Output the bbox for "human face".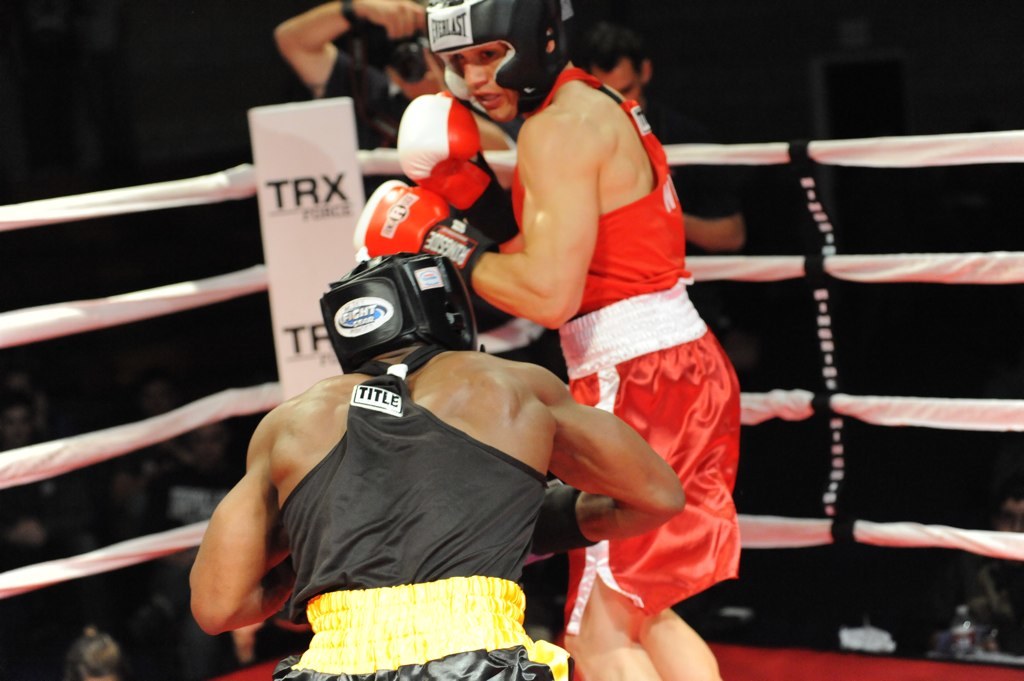
pyautogui.locateOnScreen(586, 53, 638, 110).
